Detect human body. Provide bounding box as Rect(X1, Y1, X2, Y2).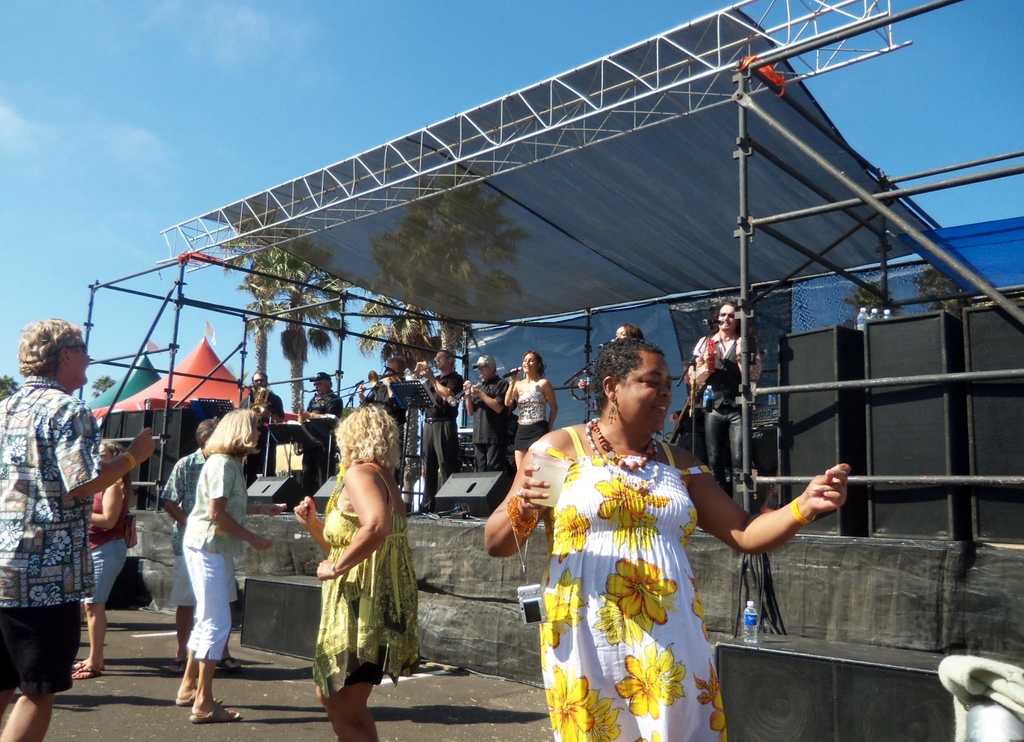
Rect(0, 370, 157, 741).
